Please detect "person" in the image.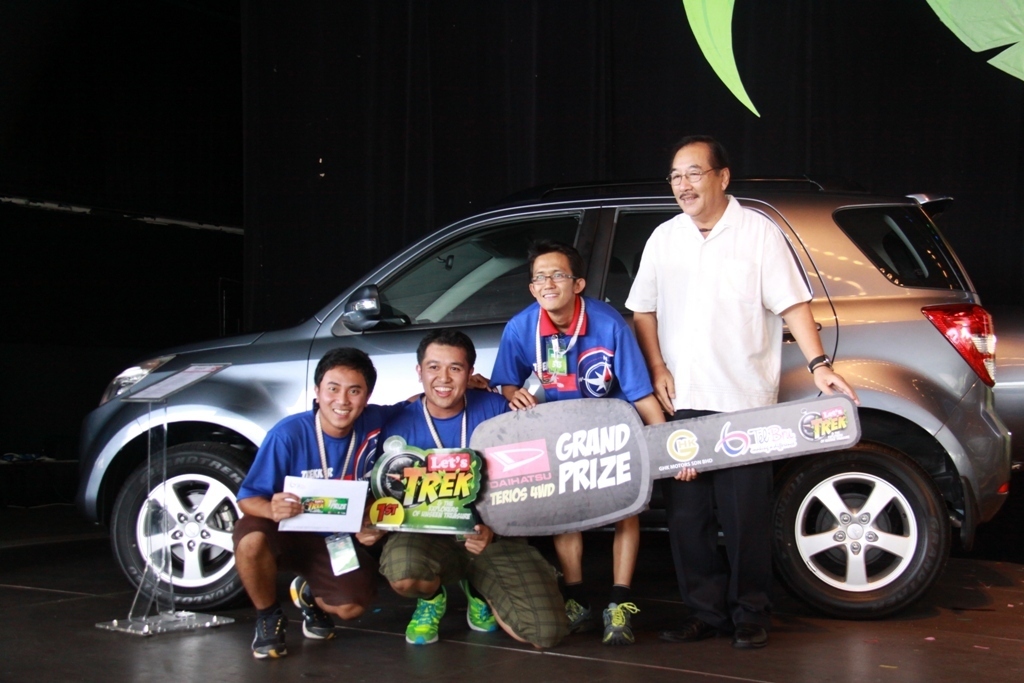
box=[228, 349, 382, 661].
